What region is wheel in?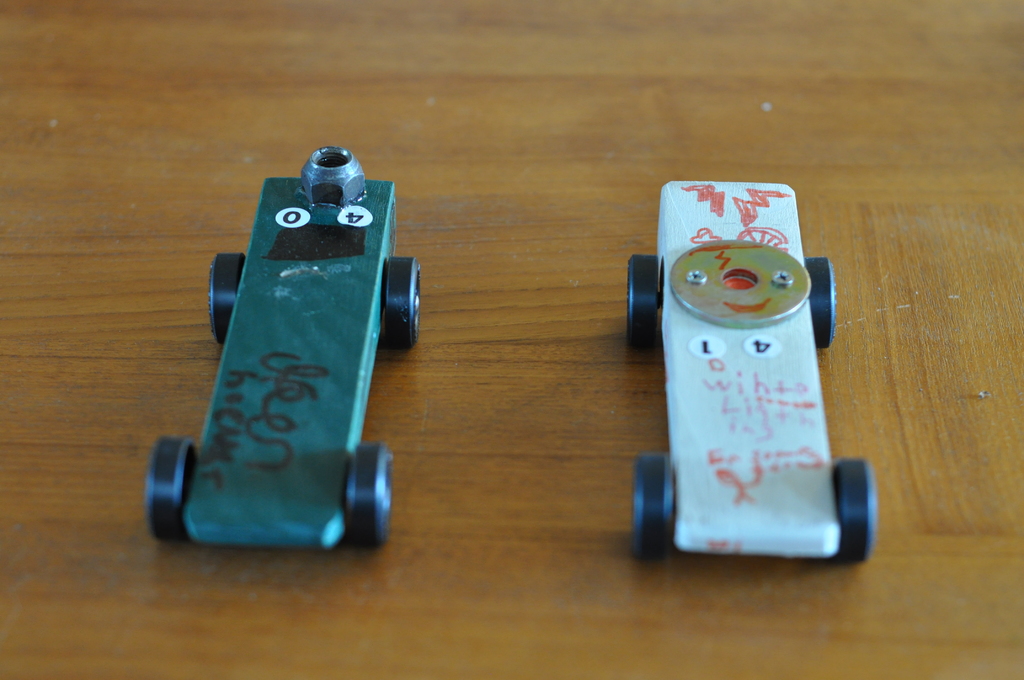
{"x1": 378, "y1": 248, "x2": 419, "y2": 346}.
